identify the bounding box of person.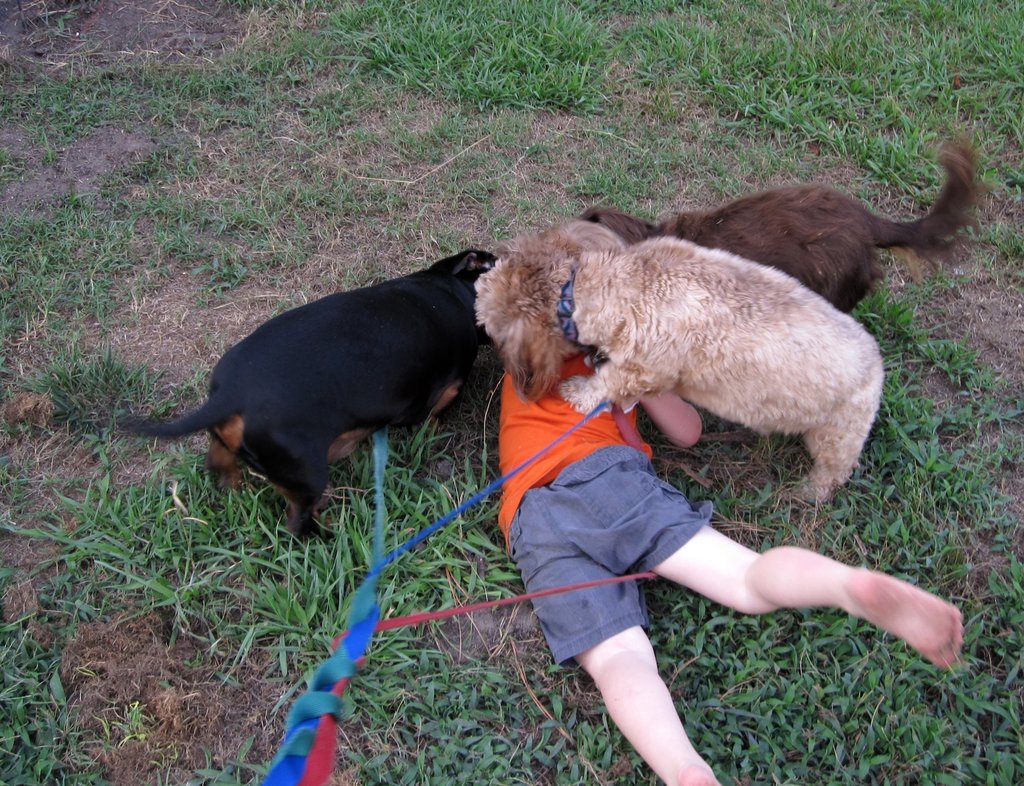
crop(500, 218, 963, 785).
